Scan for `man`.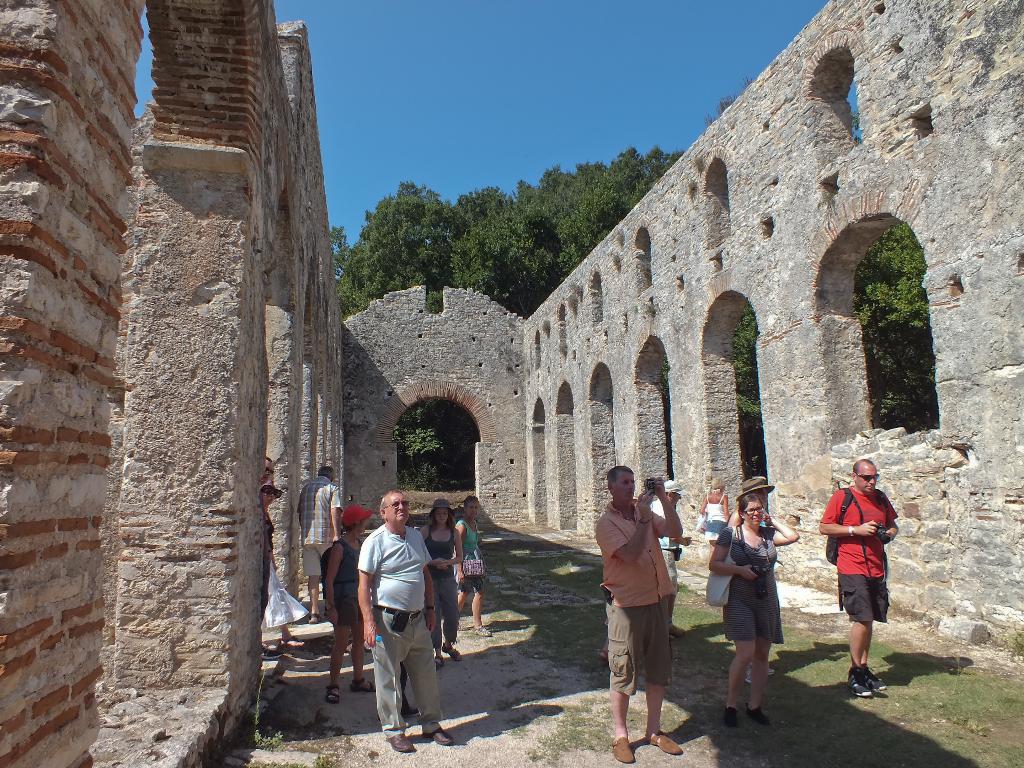
Scan result: [300,464,349,621].
